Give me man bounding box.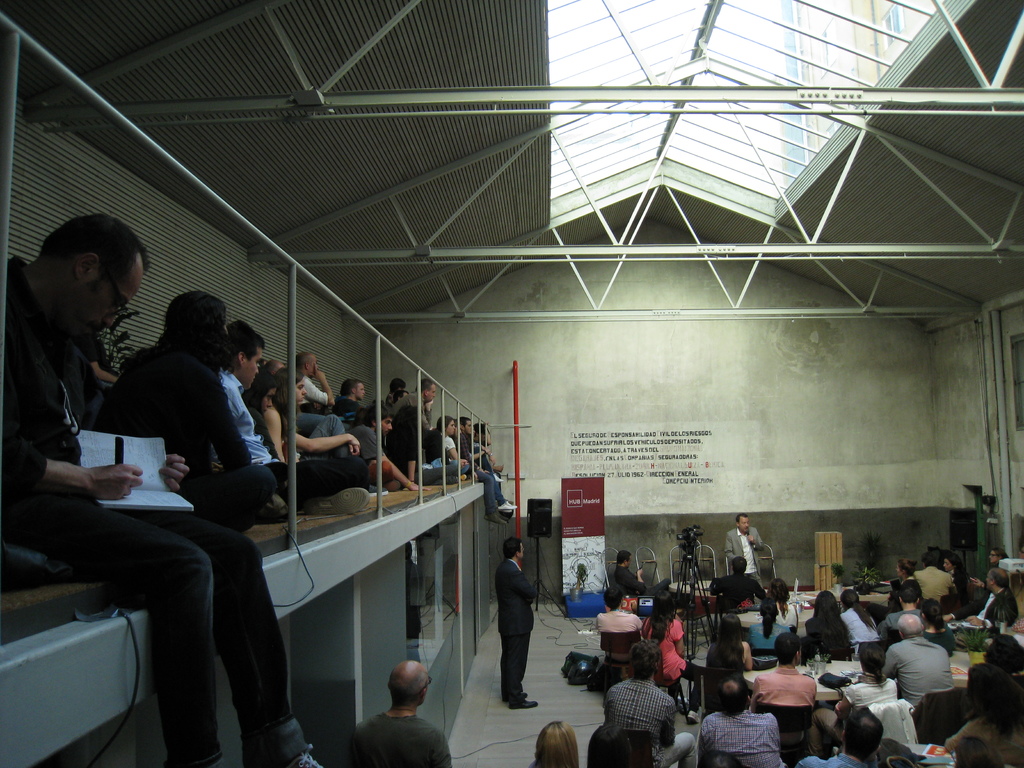
select_region(345, 659, 449, 767).
